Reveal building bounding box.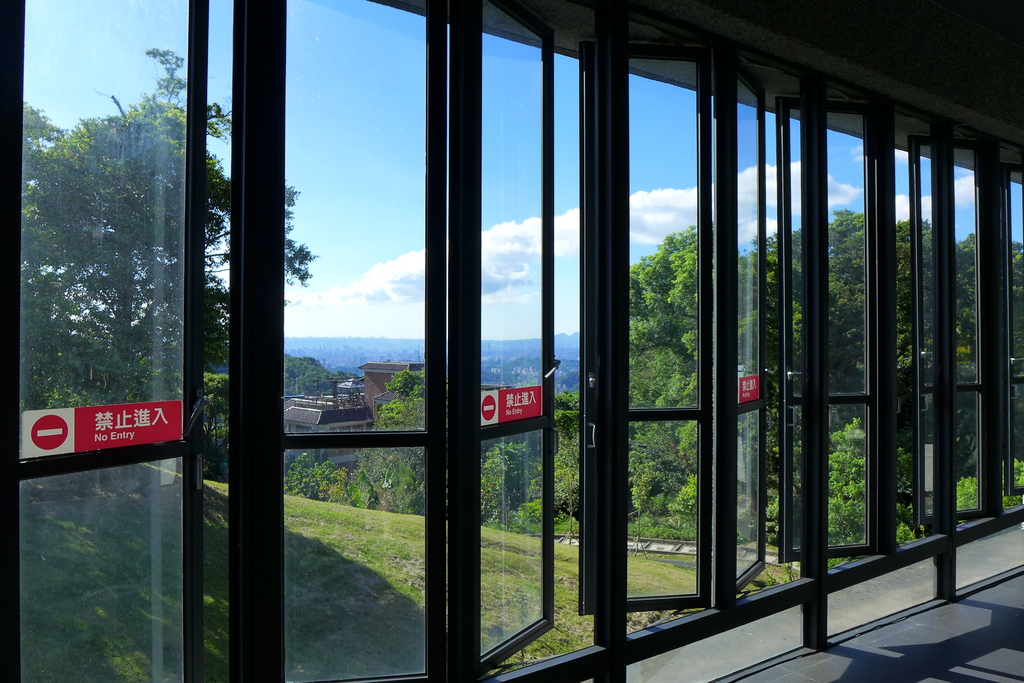
Revealed: 0,0,1023,682.
